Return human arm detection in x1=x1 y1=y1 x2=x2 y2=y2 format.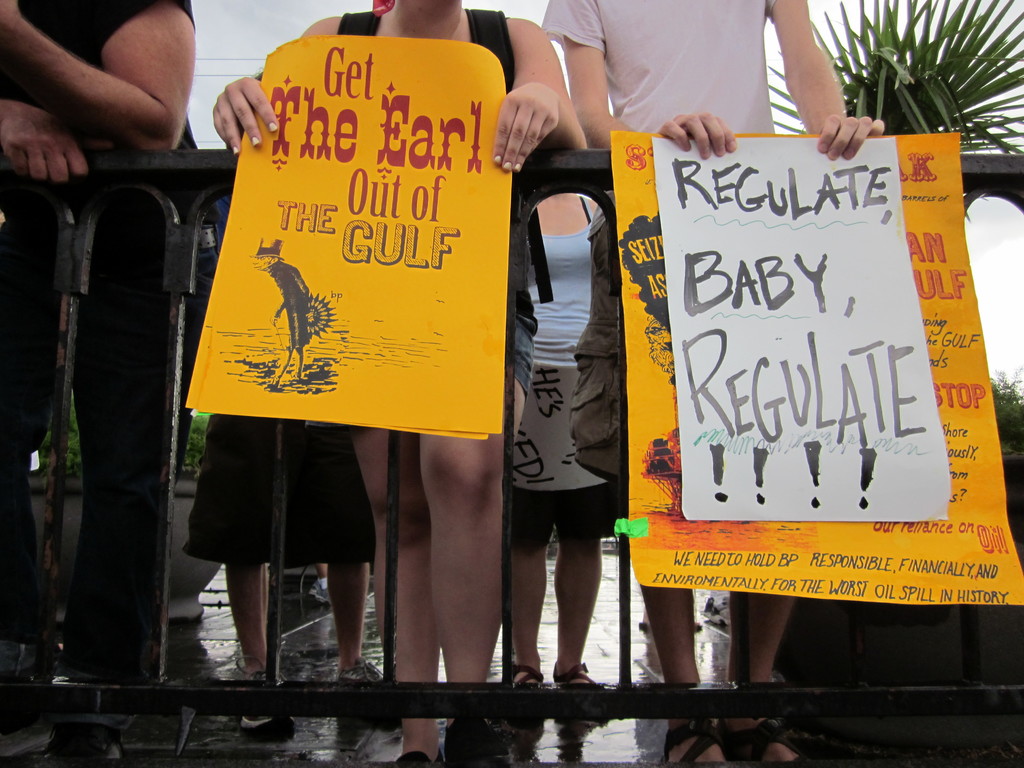
x1=4 y1=0 x2=205 y2=170.
